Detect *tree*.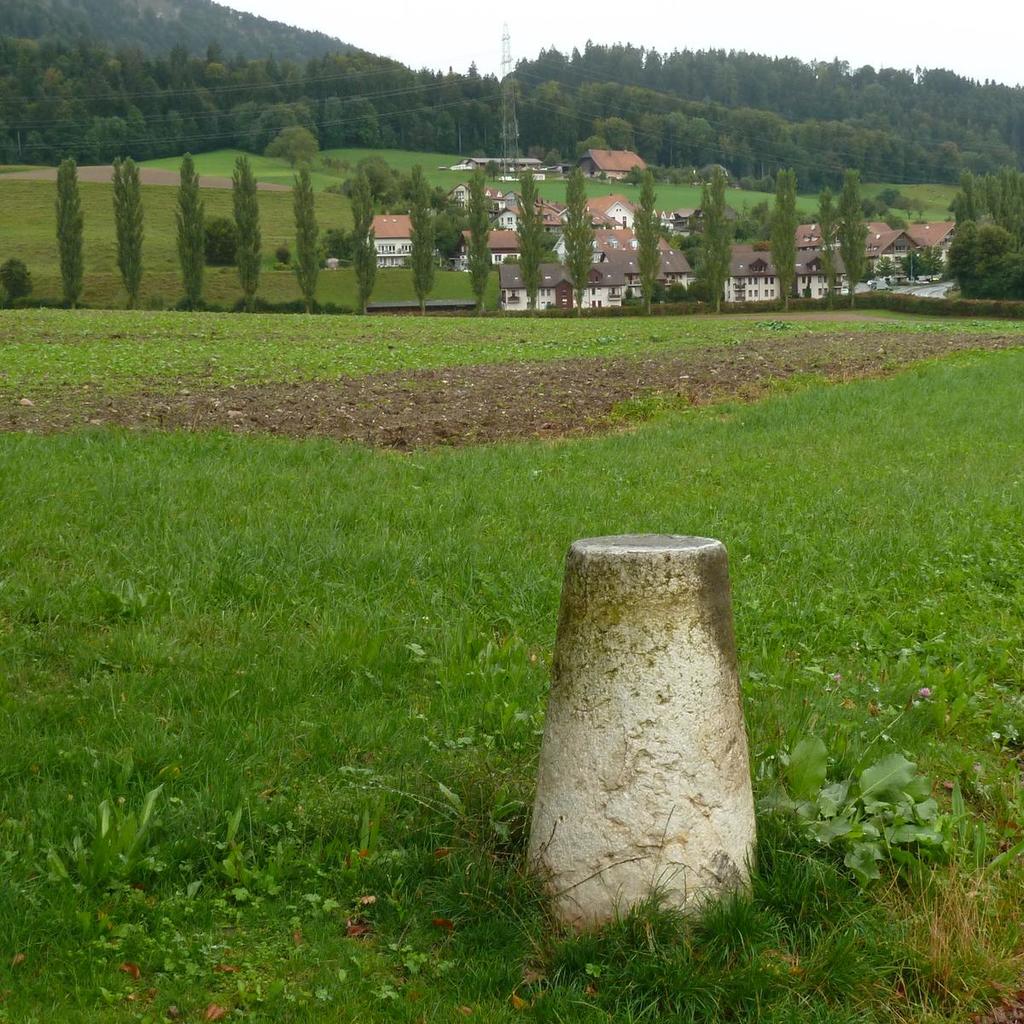
Detected at 817/173/837/299.
